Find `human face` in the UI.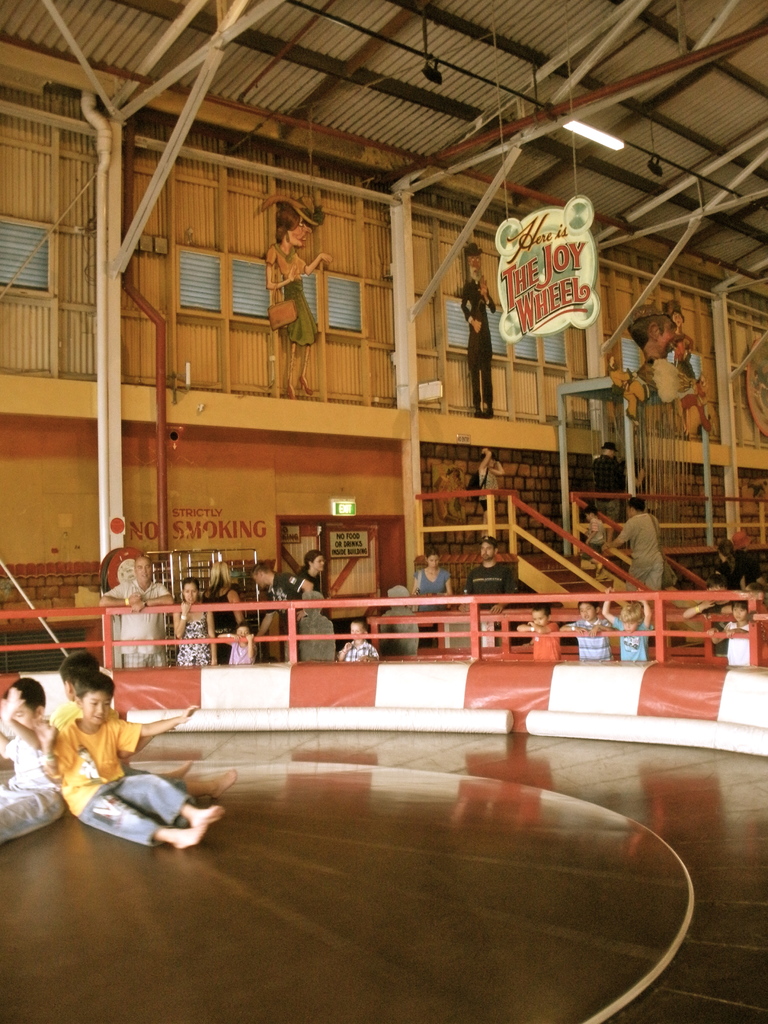
UI element at region(478, 538, 499, 560).
